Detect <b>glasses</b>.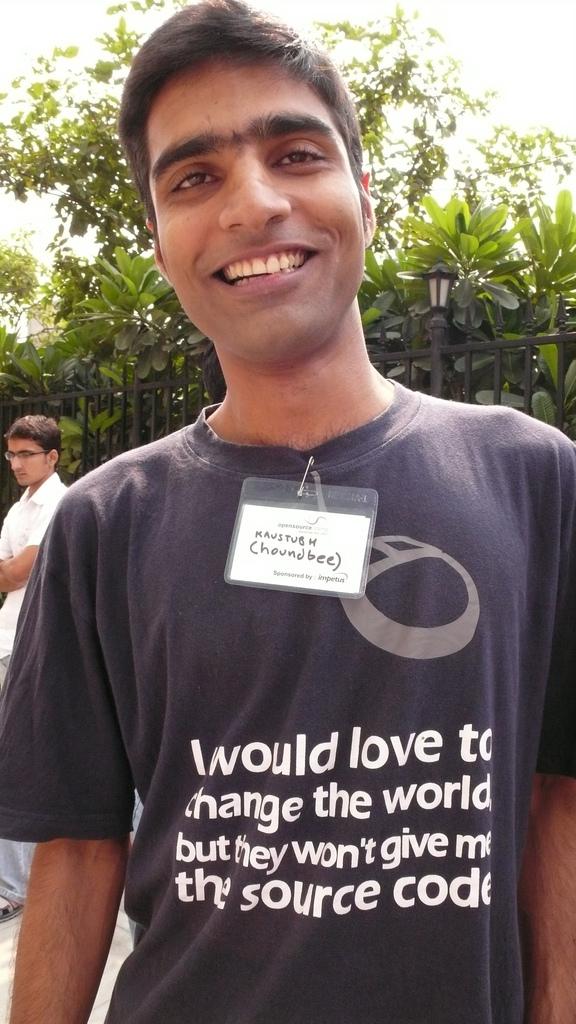
Detected at [4,451,49,462].
